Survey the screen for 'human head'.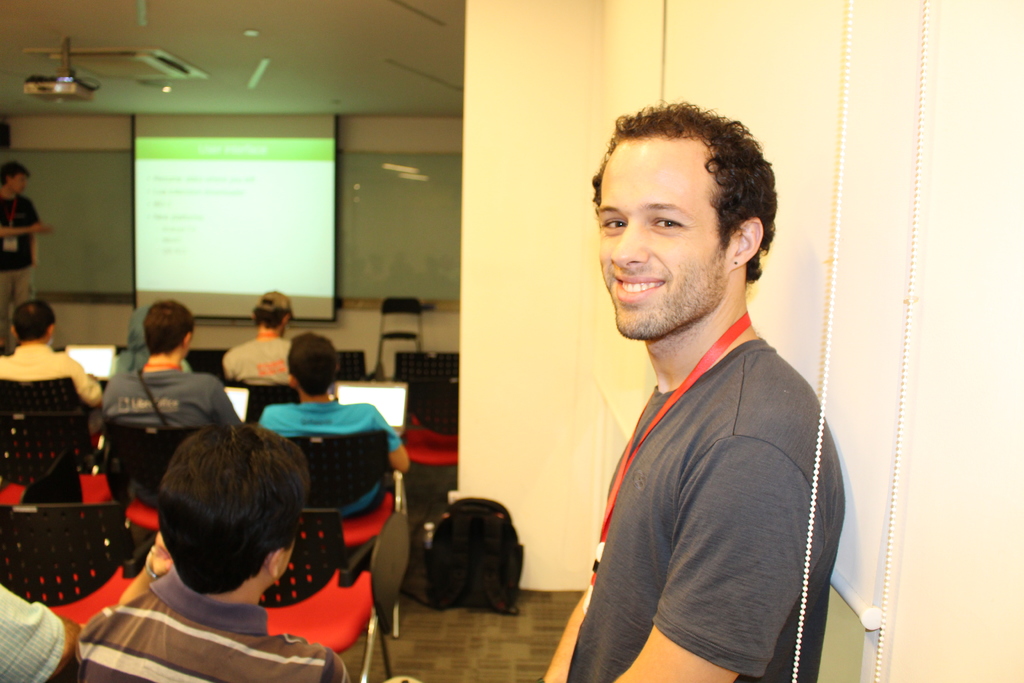
Survey found: (x1=0, y1=160, x2=33, y2=198).
